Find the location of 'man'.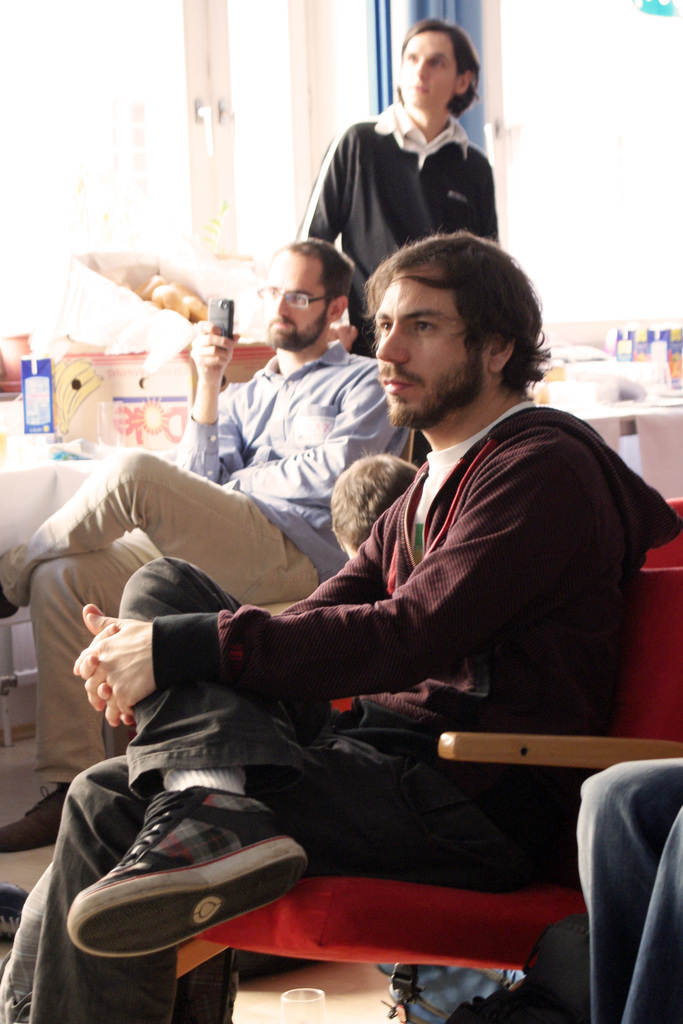
Location: left=0, top=233, right=415, bottom=861.
